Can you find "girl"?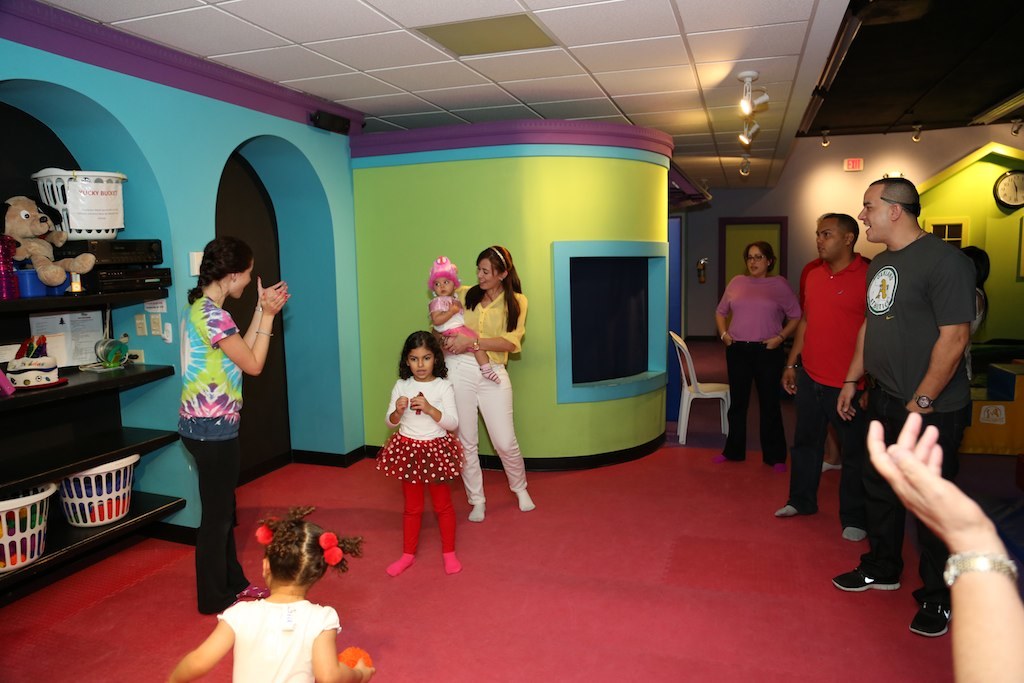
Yes, bounding box: {"left": 159, "top": 504, "right": 384, "bottom": 682}.
